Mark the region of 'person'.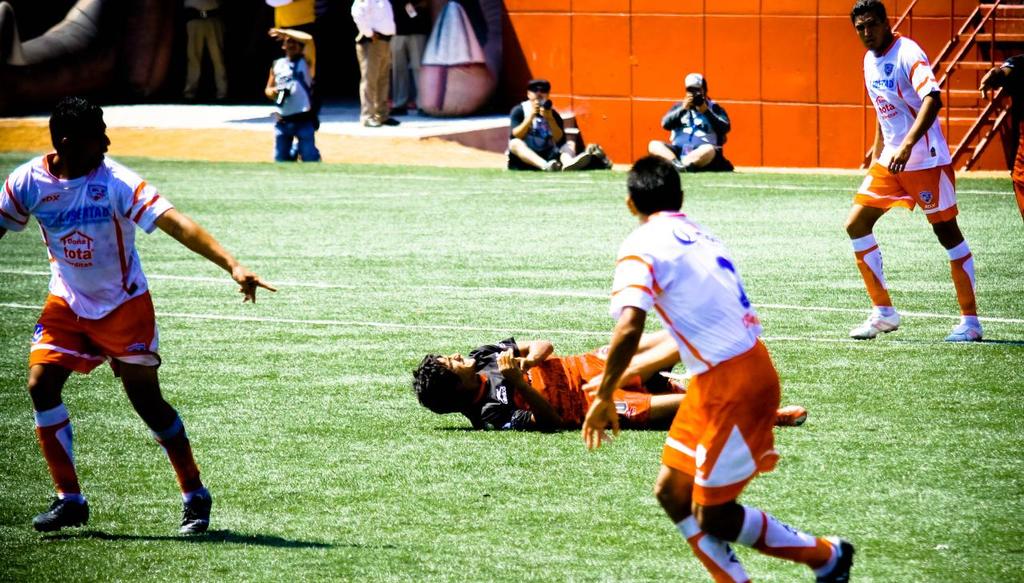
Region: (980, 51, 1023, 219).
